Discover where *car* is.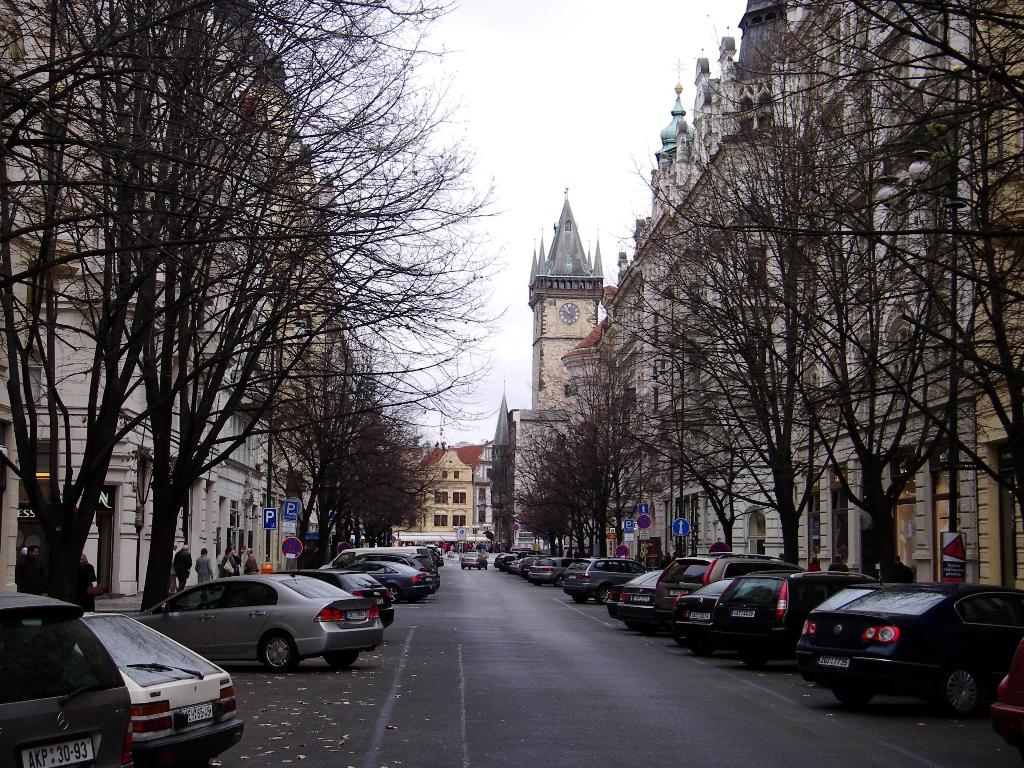
Discovered at <bbox>657, 550, 805, 628</bbox>.
